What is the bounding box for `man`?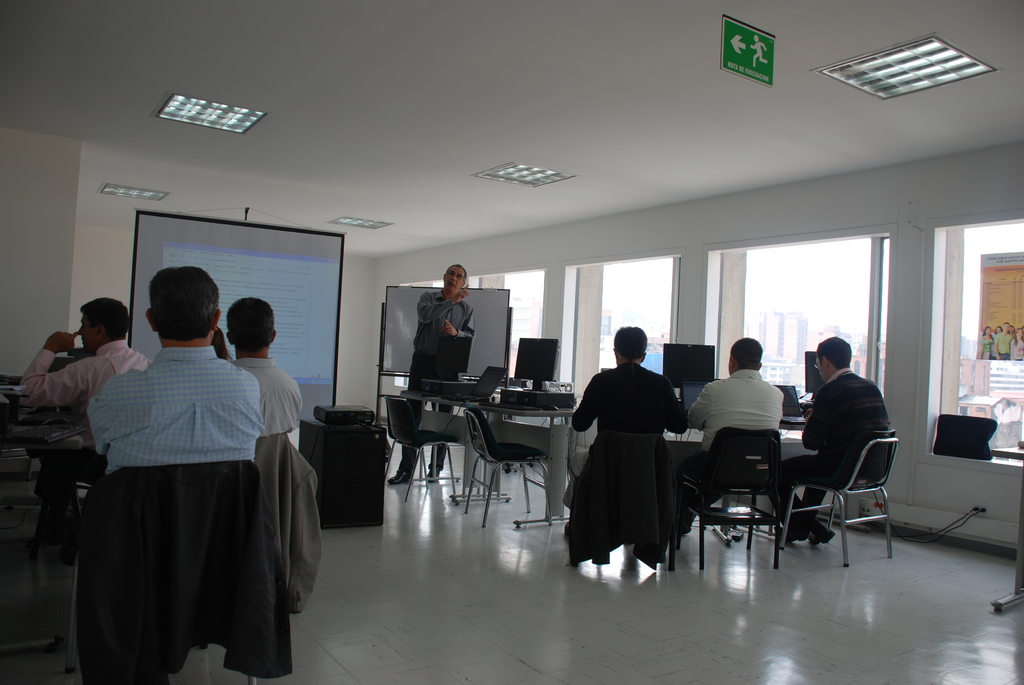
{"left": 565, "top": 315, "right": 684, "bottom": 553}.
